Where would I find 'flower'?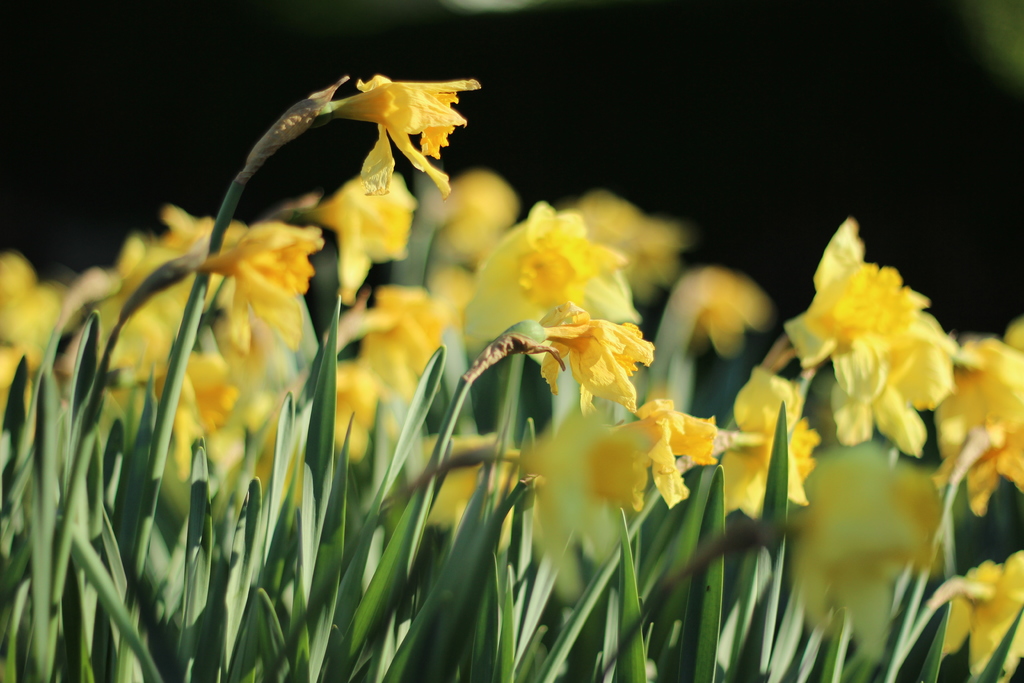
At [x1=771, y1=204, x2=971, y2=481].
